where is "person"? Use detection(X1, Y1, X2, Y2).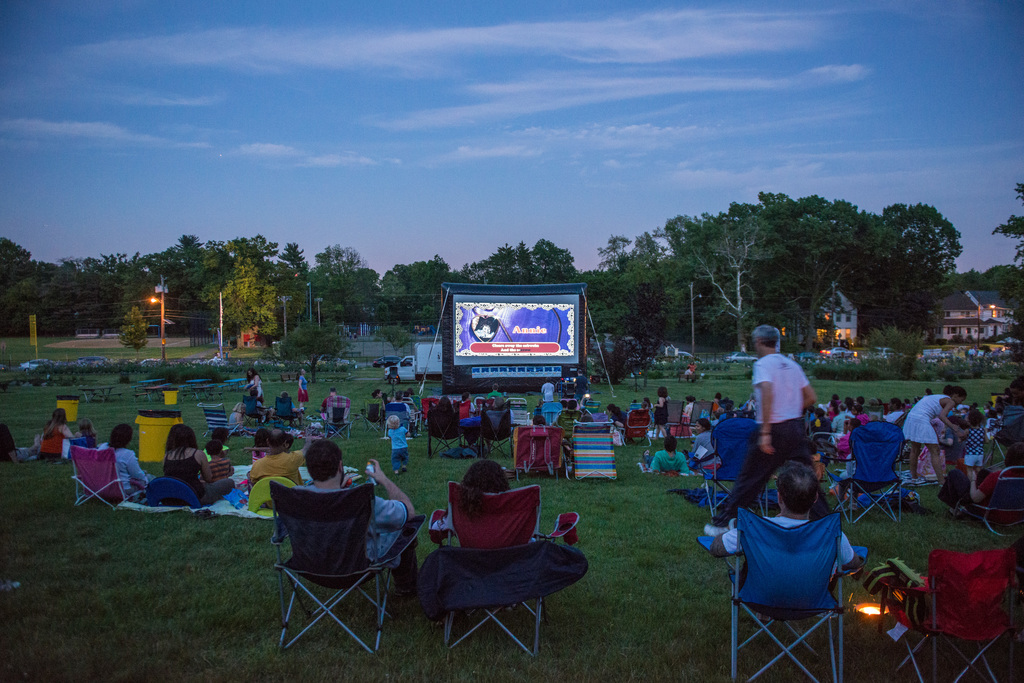
detection(392, 401, 413, 458).
